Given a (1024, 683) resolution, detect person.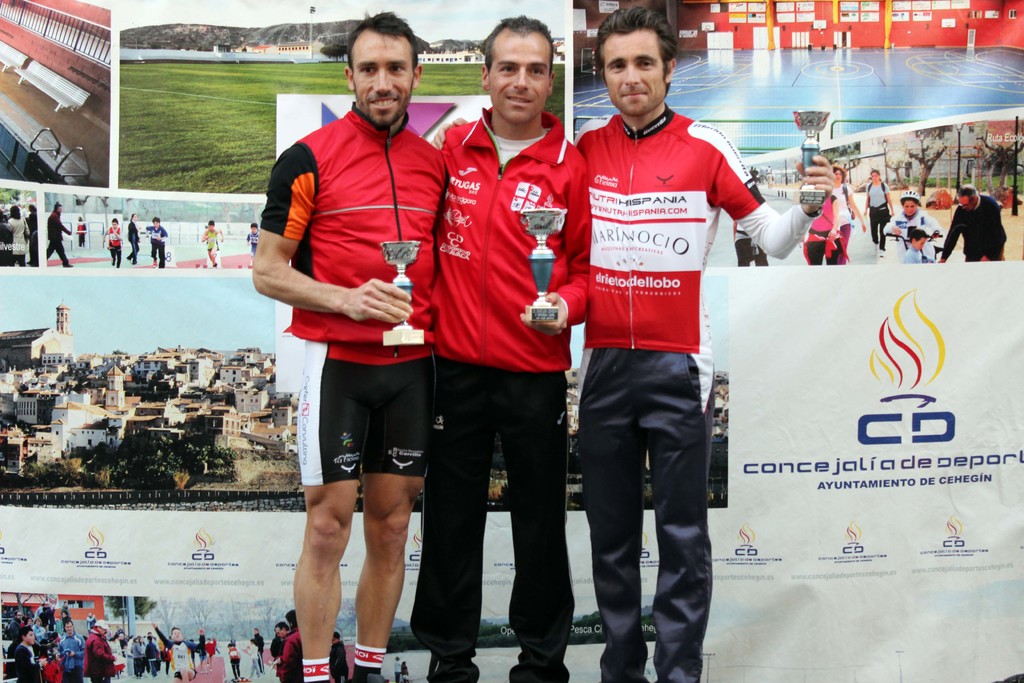
[885,186,945,256].
